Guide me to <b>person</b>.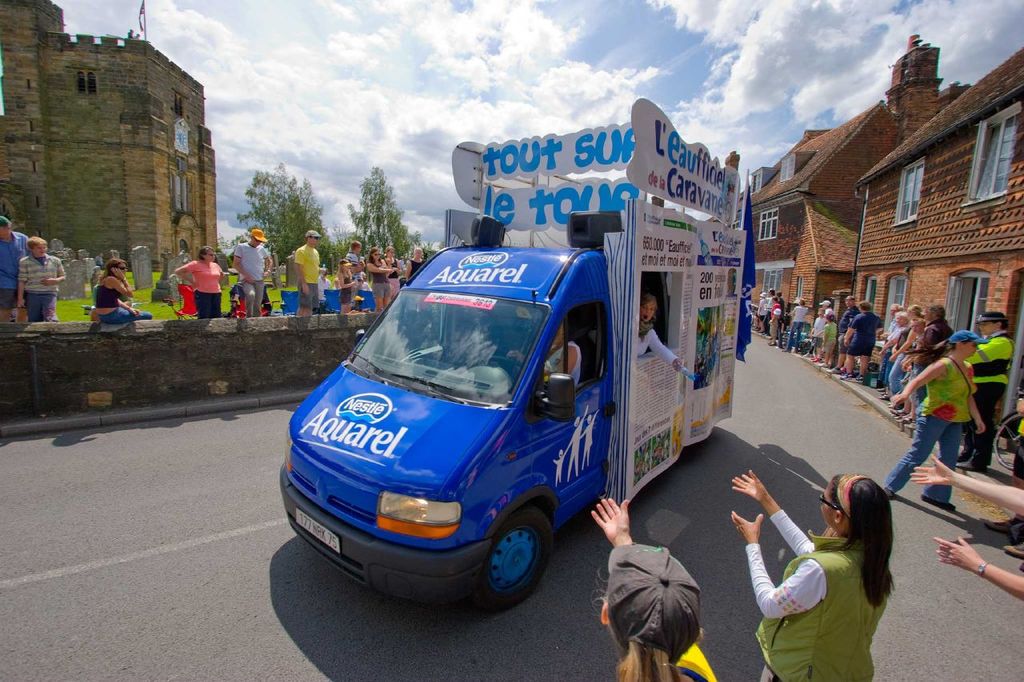
Guidance: select_region(16, 233, 66, 324).
